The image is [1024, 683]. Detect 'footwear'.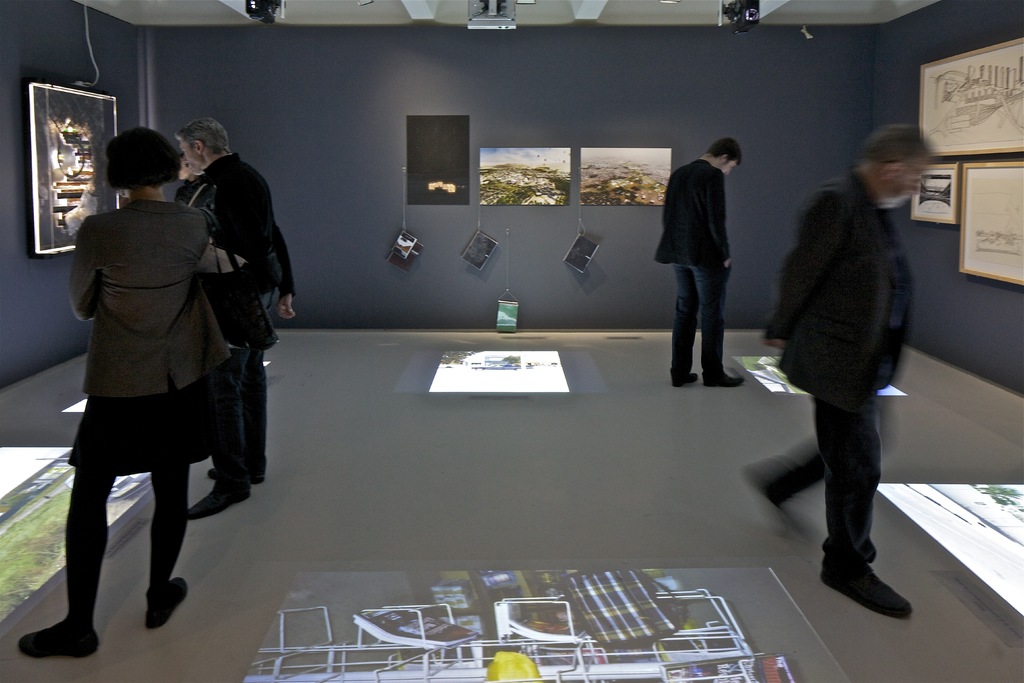
Detection: bbox=[145, 572, 188, 629].
